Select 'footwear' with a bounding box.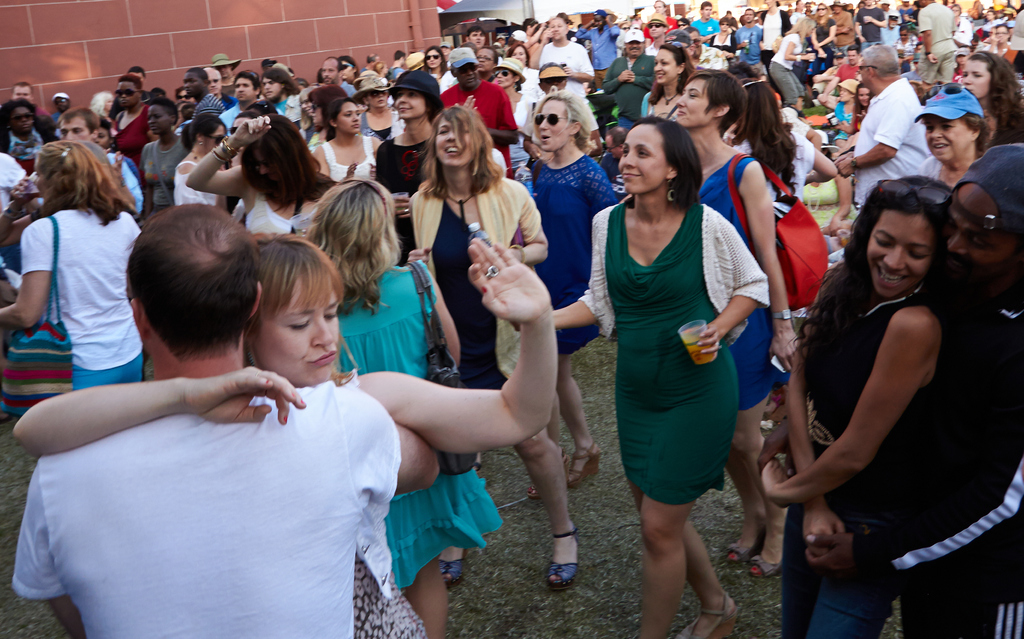
{"left": 546, "top": 530, "right": 581, "bottom": 592}.
